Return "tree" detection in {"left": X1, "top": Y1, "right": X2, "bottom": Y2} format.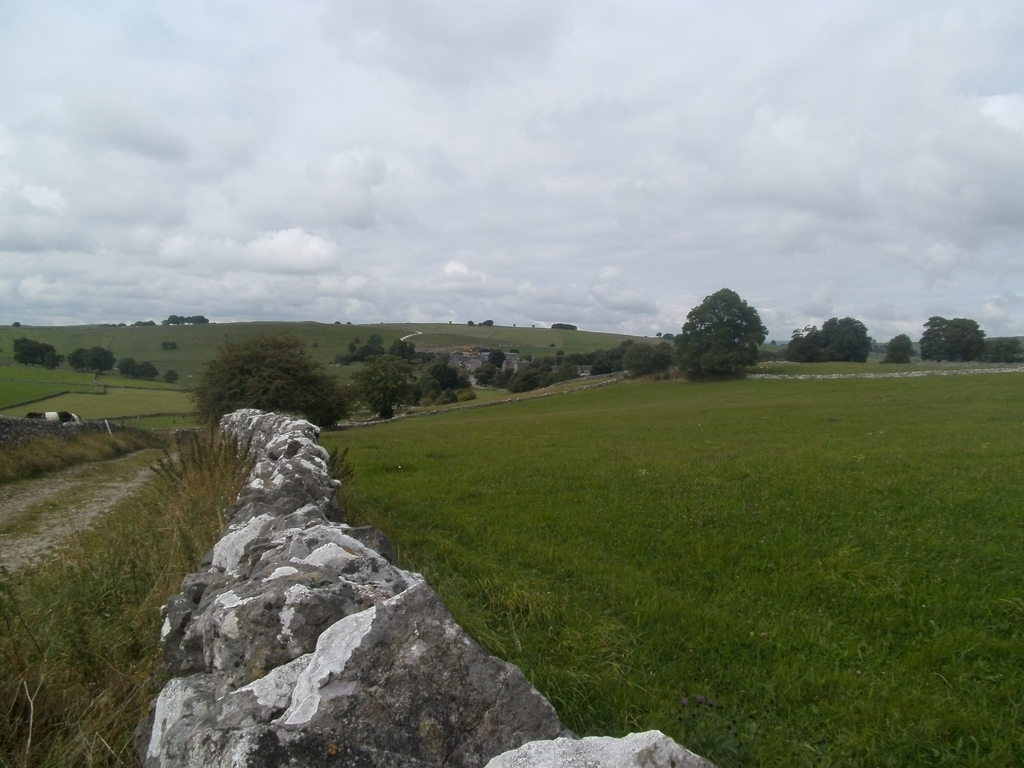
{"left": 789, "top": 315, "right": 872, "bottom": 362}.
